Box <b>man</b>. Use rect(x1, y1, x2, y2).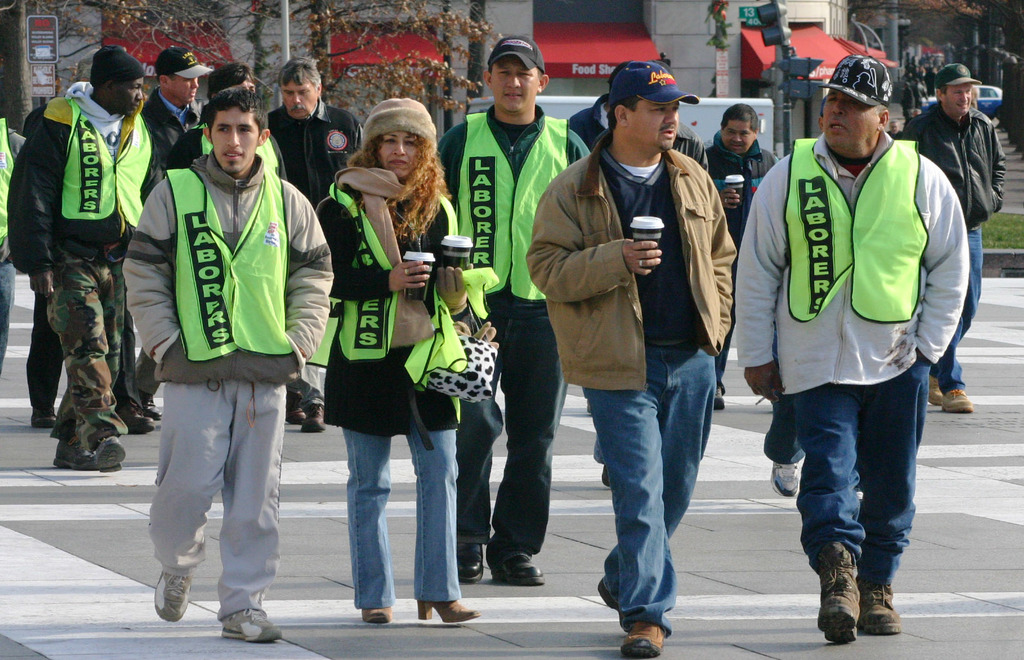
rect(560, 66, 709, 464).
